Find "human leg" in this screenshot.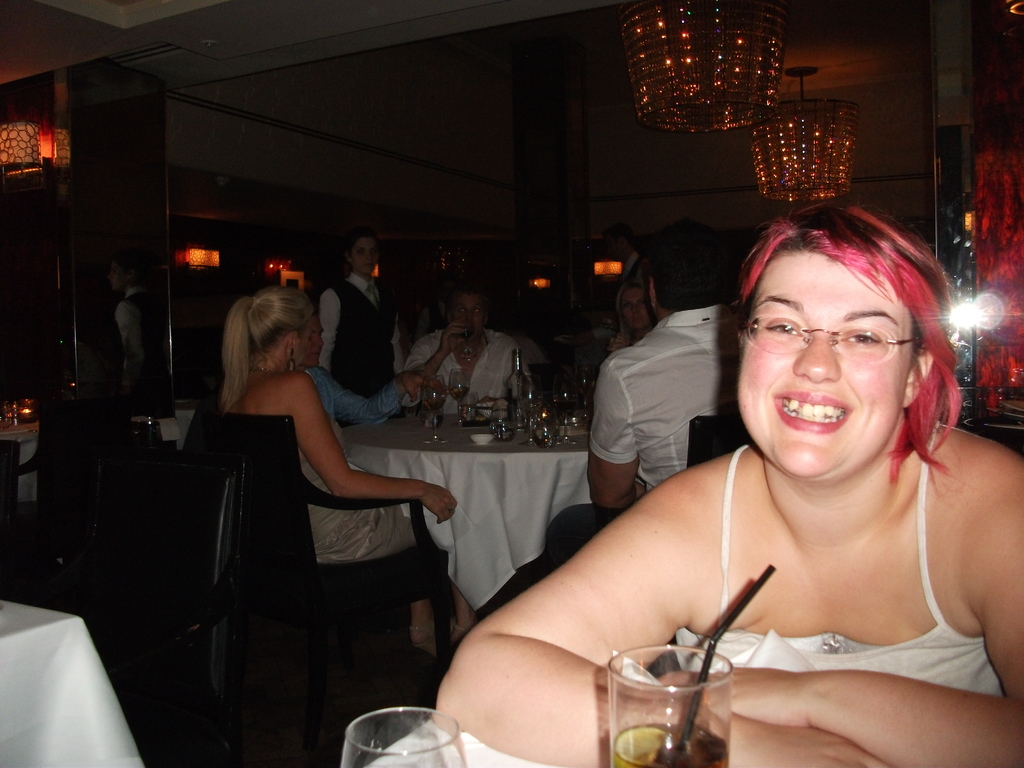
The bounding box for "human leg" is l=733, t=245, r=924, b=471.
